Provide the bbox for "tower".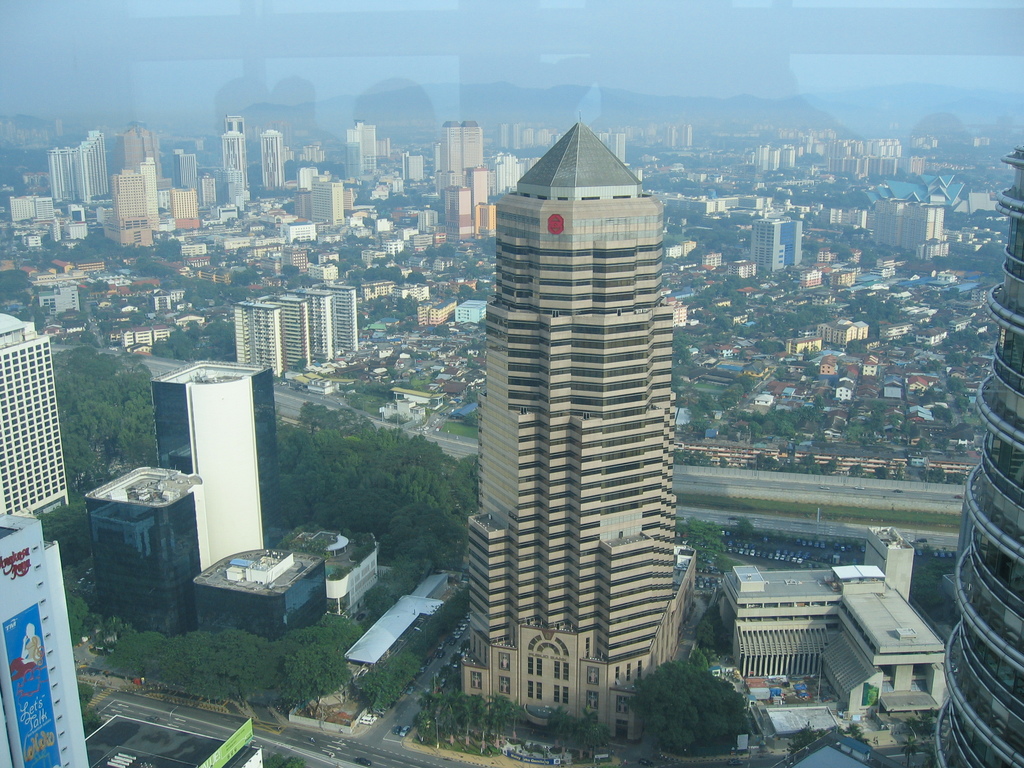
bbox=[514, 122, 522, 150].
